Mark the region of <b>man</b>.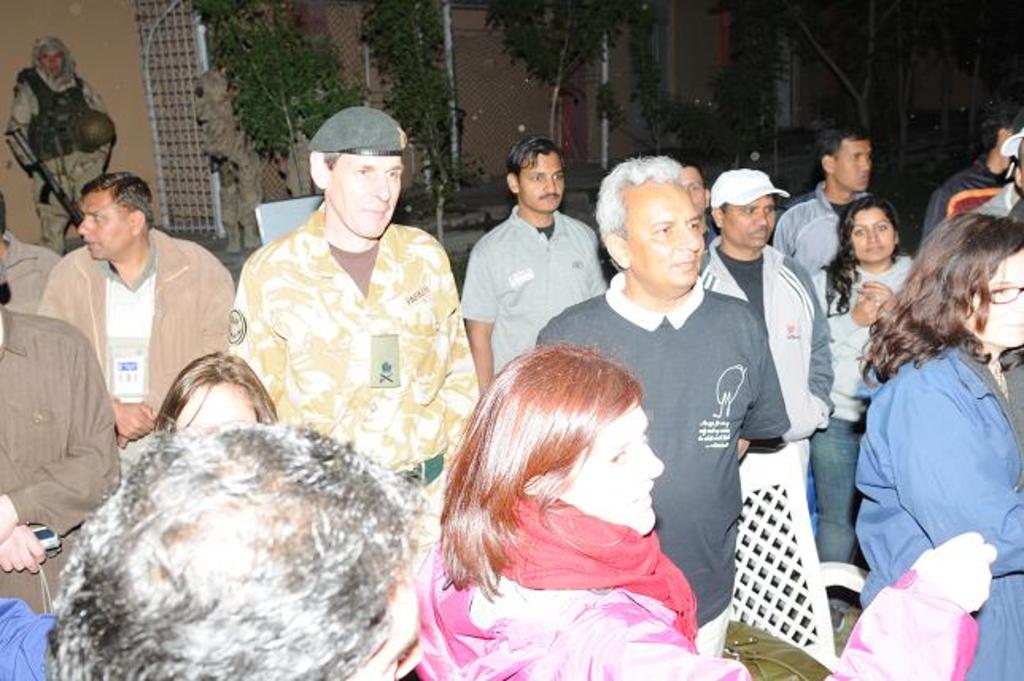
Region: Rect(695, 165, 835, 535).
